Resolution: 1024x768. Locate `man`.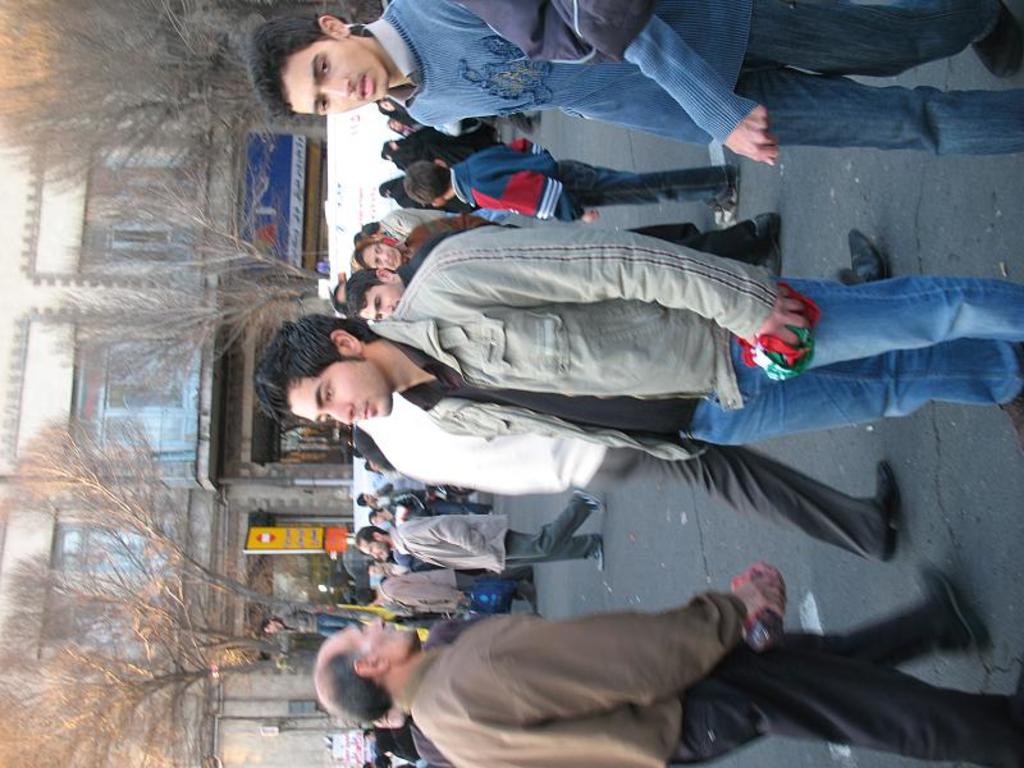
l=310, t=570, r=1023, b=767.
